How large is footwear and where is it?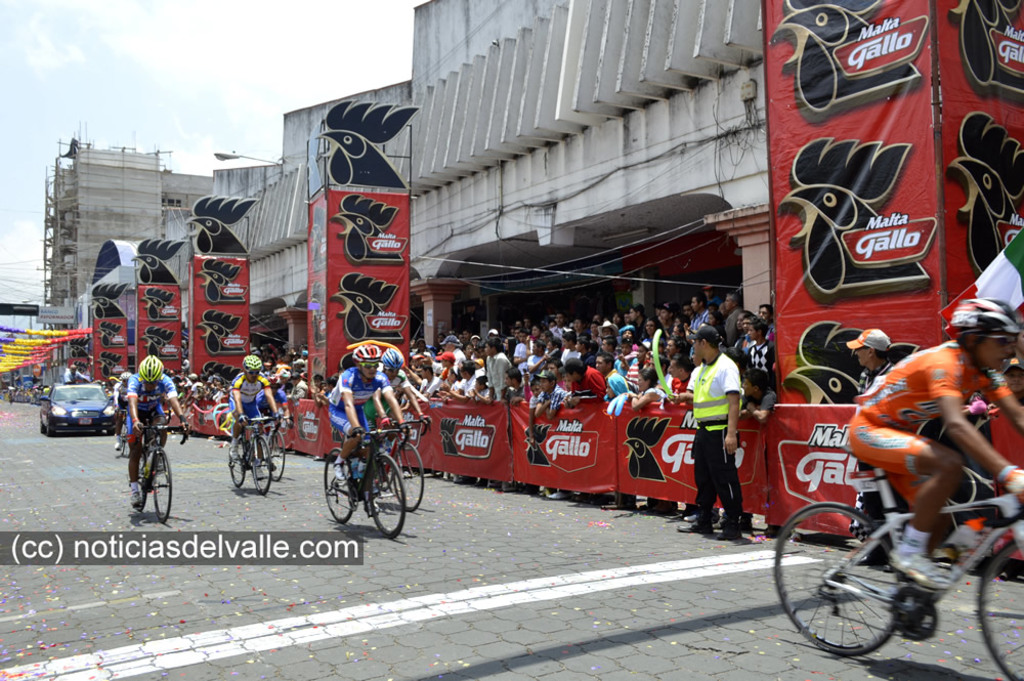
Bounding box: x1=331 y1=465 x2=342 y2=483.
